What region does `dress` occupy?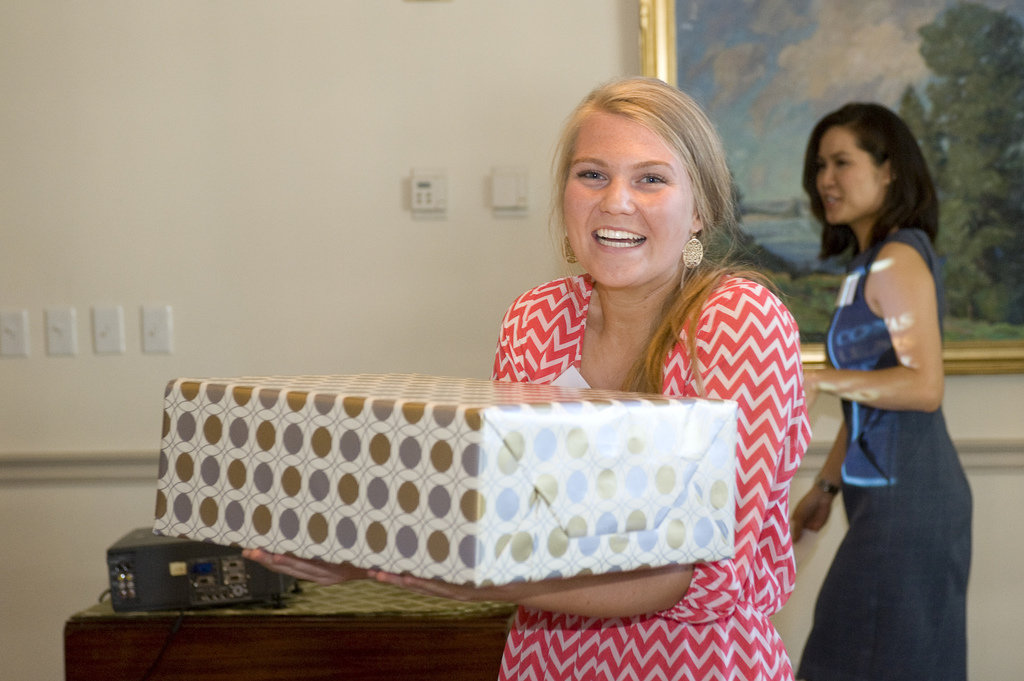
BBox(483, 266, 818, 680).
